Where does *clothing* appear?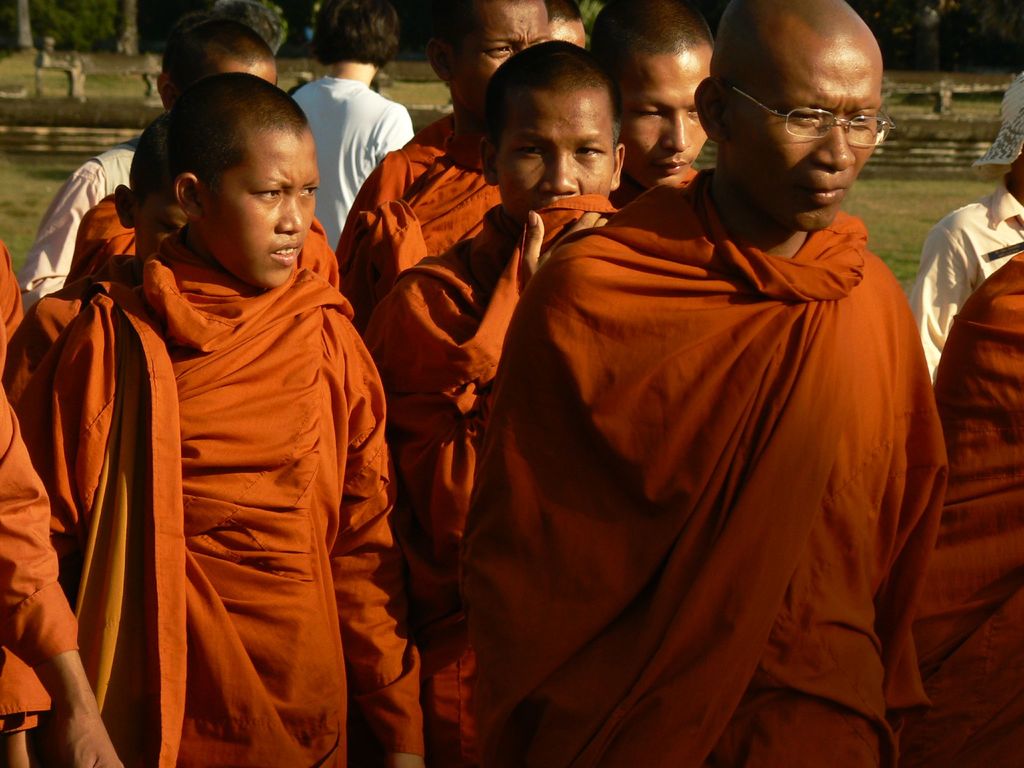
Appears at detection(292, 81, 419, 253).
